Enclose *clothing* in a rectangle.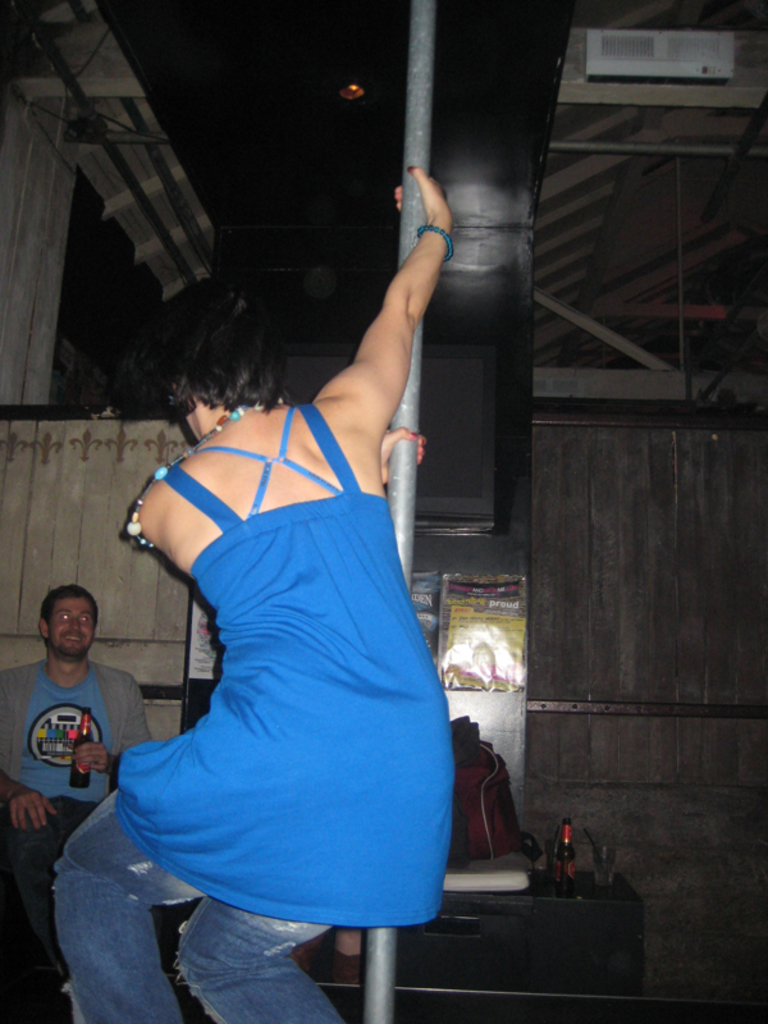
BBox(113, 353, 440, 996).
